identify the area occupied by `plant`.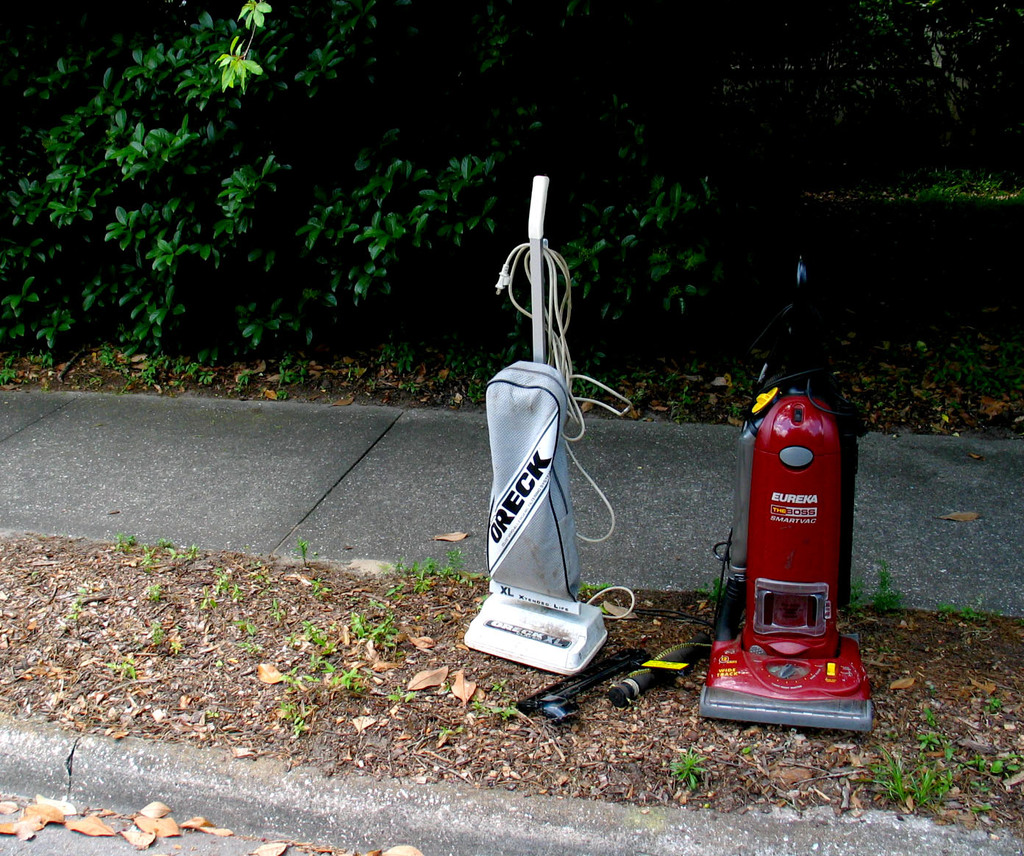
Area: detection(230, 363, 248, 390).
